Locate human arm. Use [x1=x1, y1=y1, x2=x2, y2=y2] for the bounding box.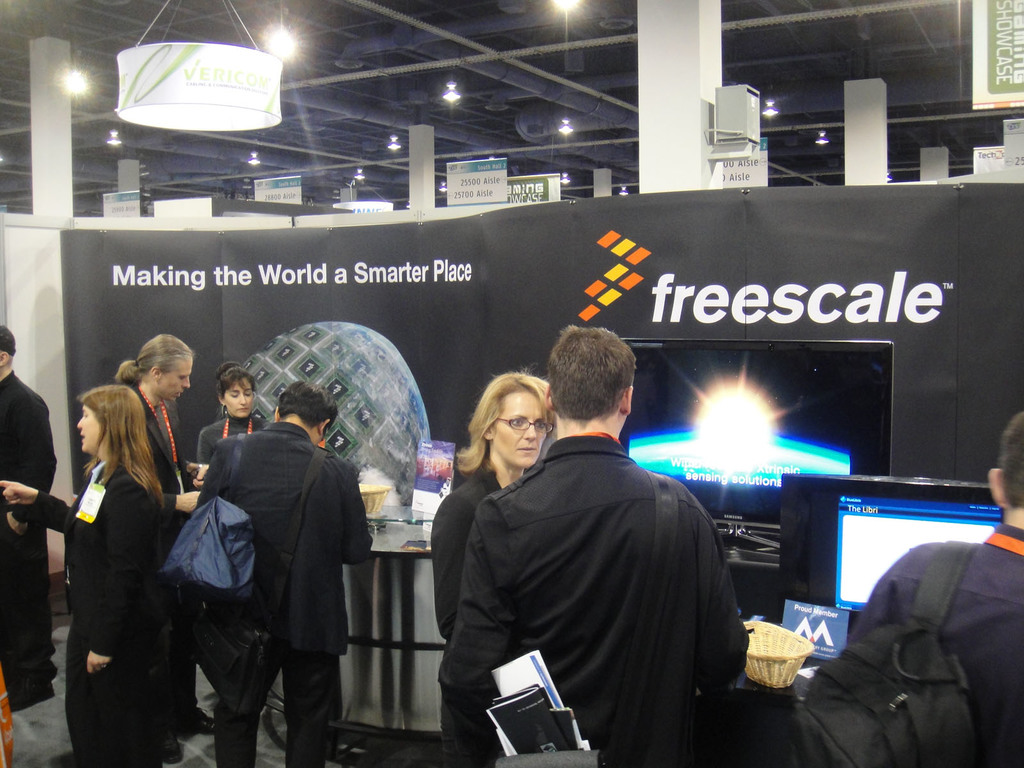
[x1=143, y1=463, x2=205, y2=512].
